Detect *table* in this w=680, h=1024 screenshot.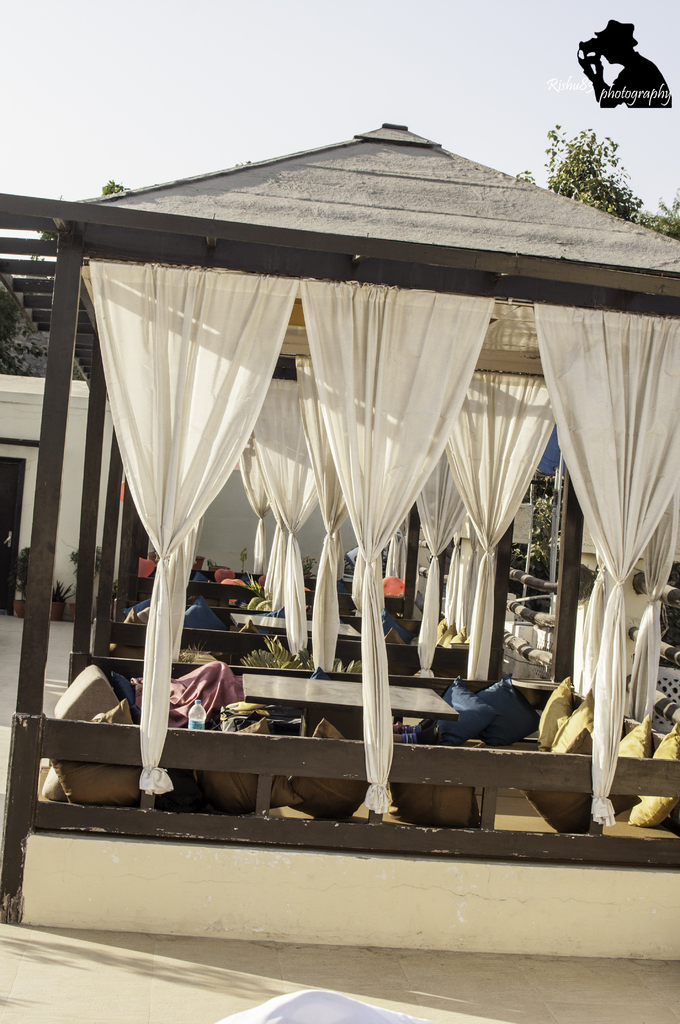
Detection: [231, 602, 373, 665].
